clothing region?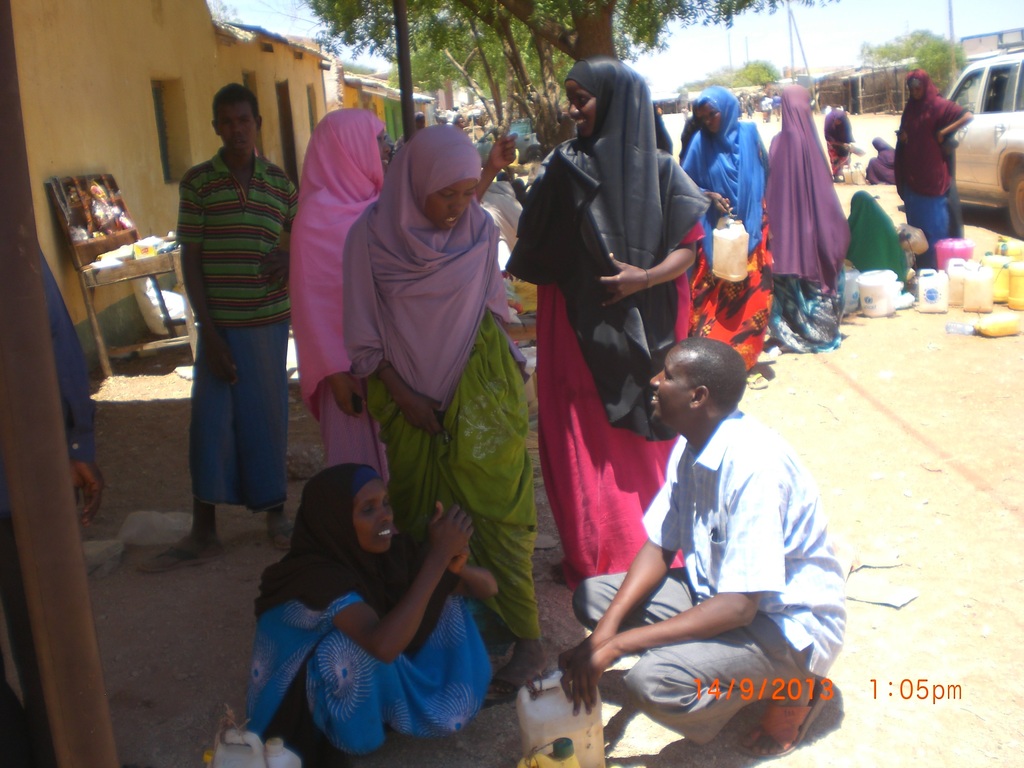
x1=818, y1=101, x2=854, y2=177
